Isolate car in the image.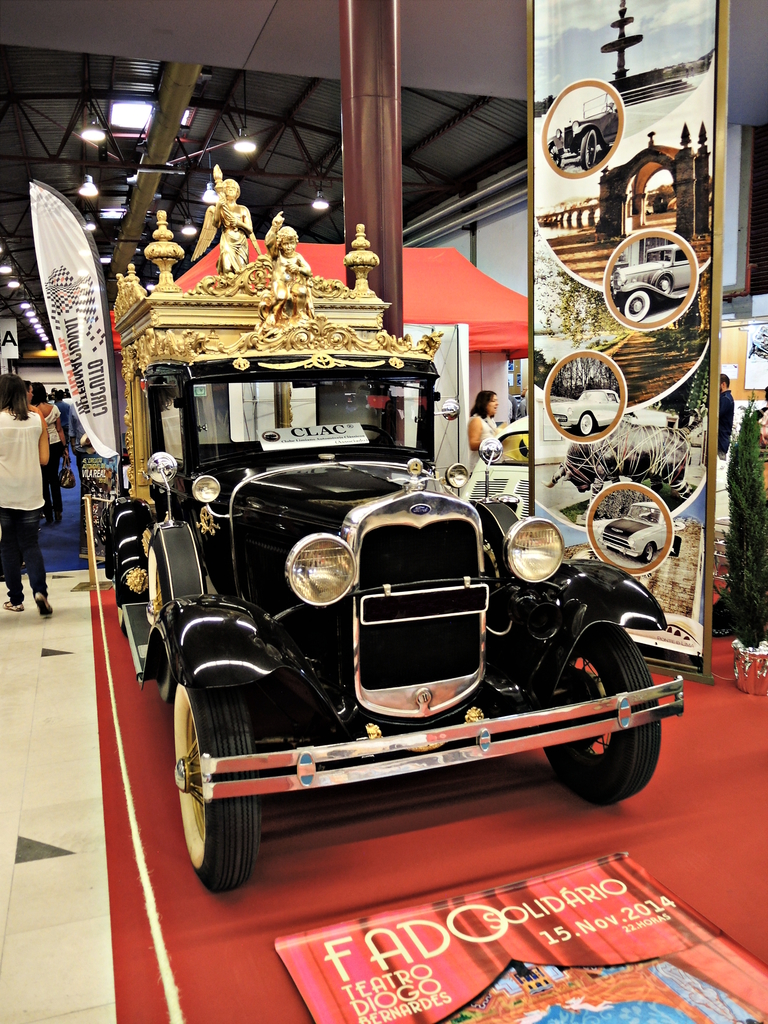
Isolated region: 86:168:716:900.
